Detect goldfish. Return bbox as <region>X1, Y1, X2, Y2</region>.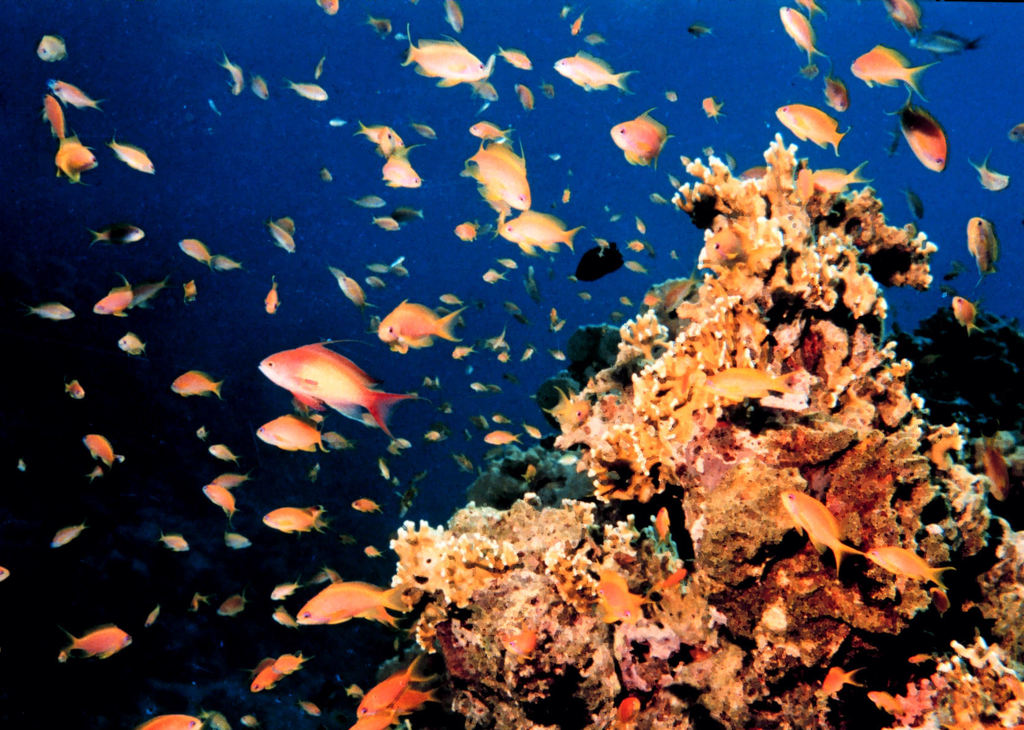
<region>614, 695, 640, 729</region>.
